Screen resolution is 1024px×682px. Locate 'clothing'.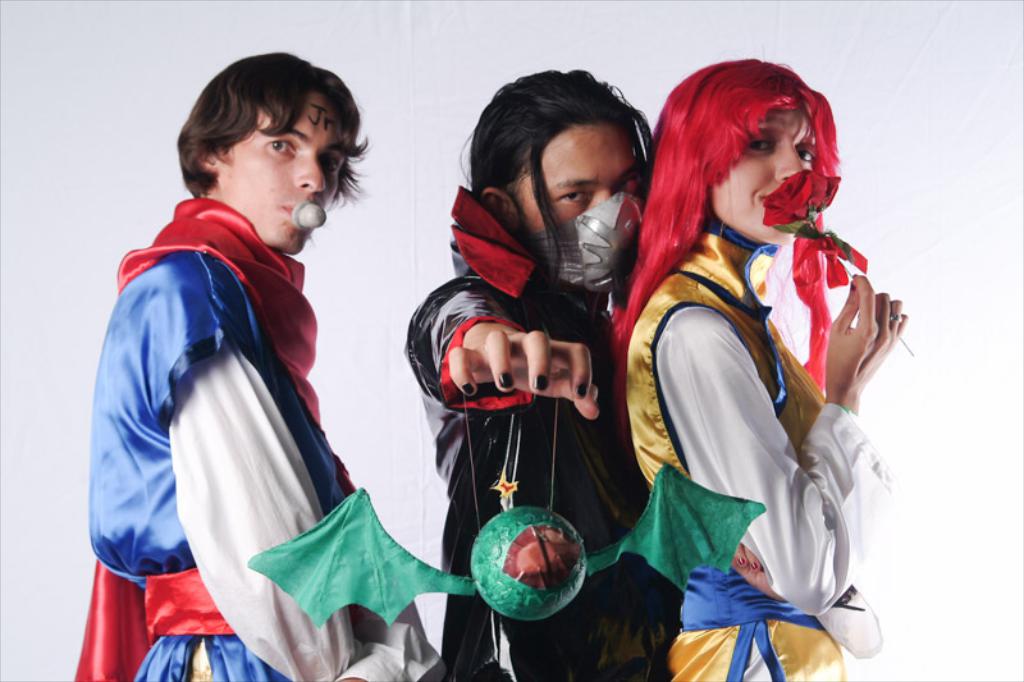
[left=407, top=187, right=686, bottom=681].
